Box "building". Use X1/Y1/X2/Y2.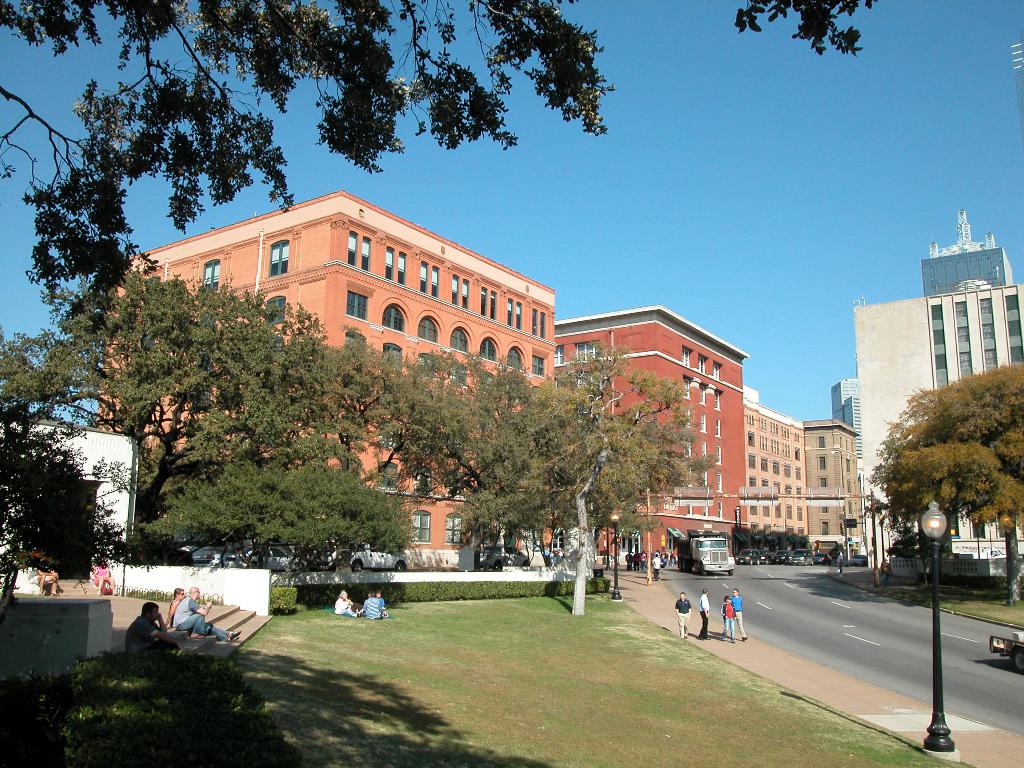
100/186/563/563.
